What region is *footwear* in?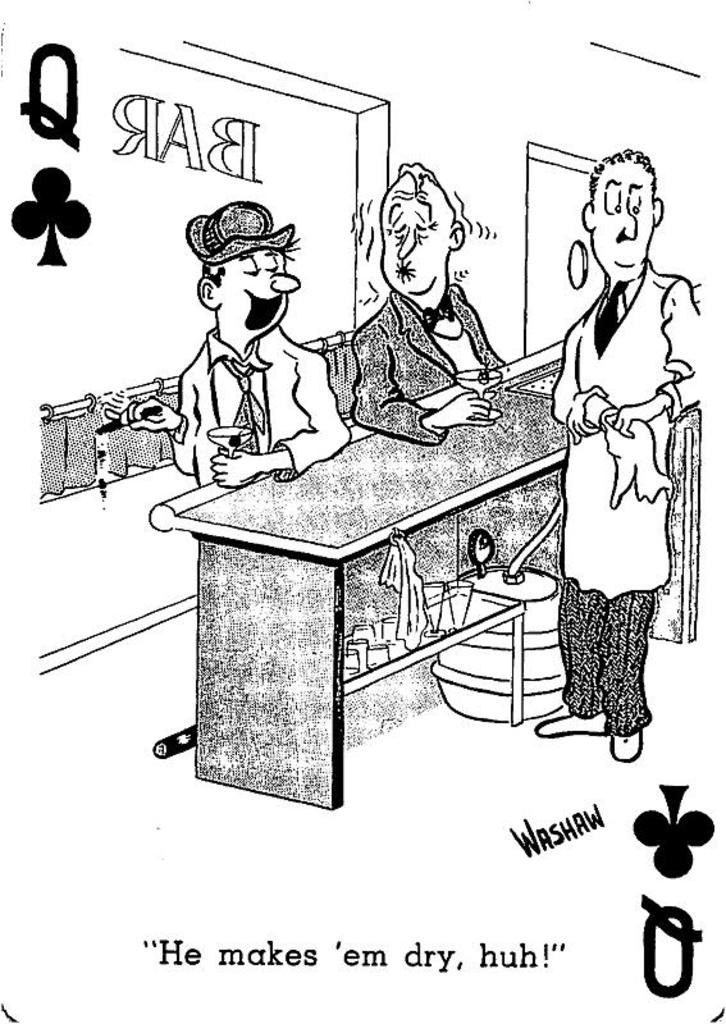
535,710,602,731.
